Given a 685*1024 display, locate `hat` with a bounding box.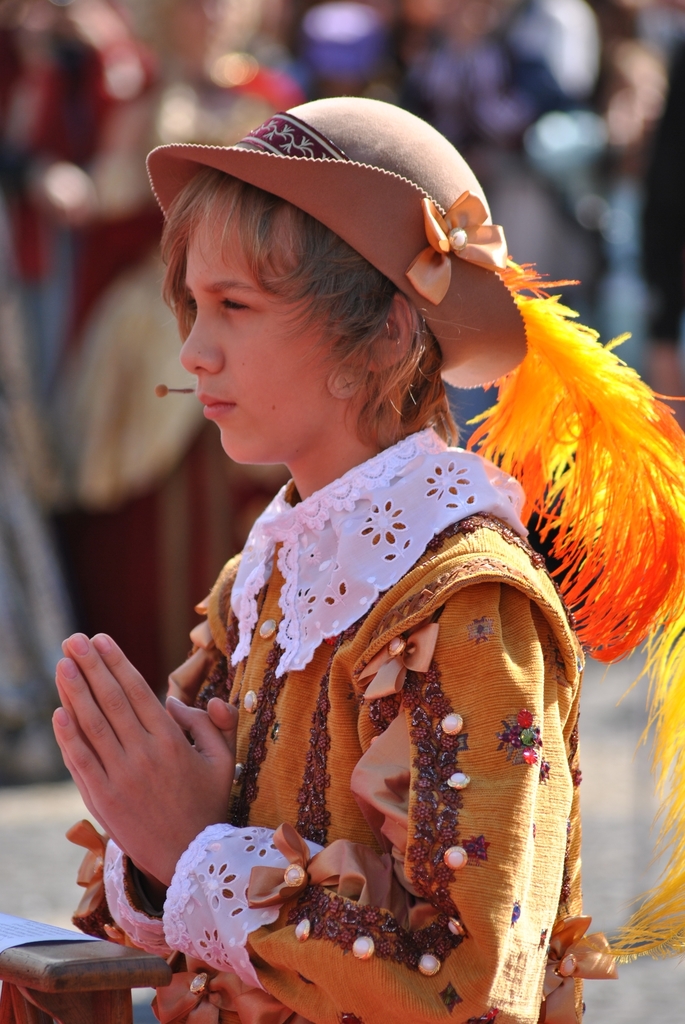
Located: 146, 99, 684, 977.
